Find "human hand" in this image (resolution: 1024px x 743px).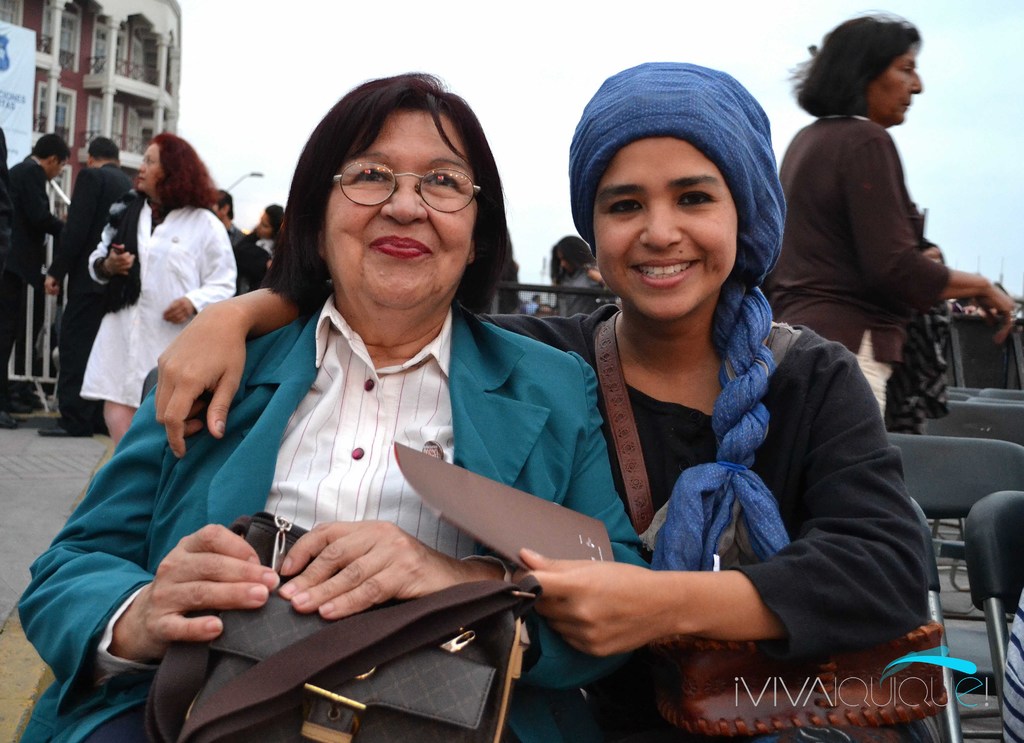
{"left": 112, "top": 279, "right": 264, "bottom": 456}.
